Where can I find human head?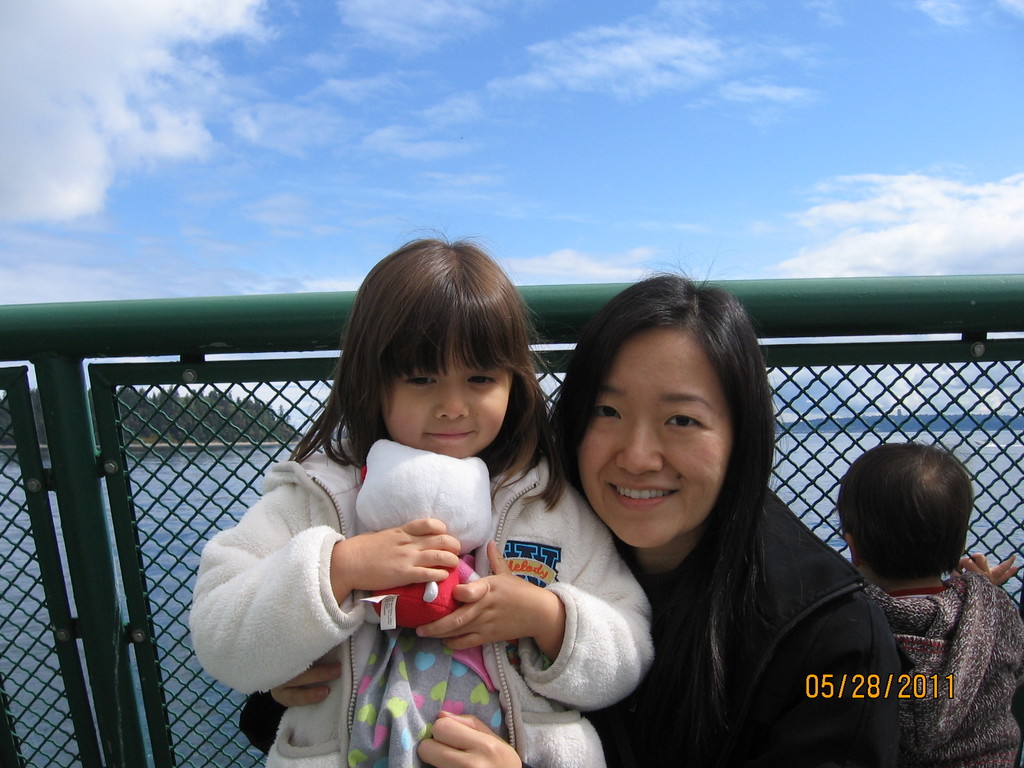
You can find it at select_region(838, 444, 973, 587).
